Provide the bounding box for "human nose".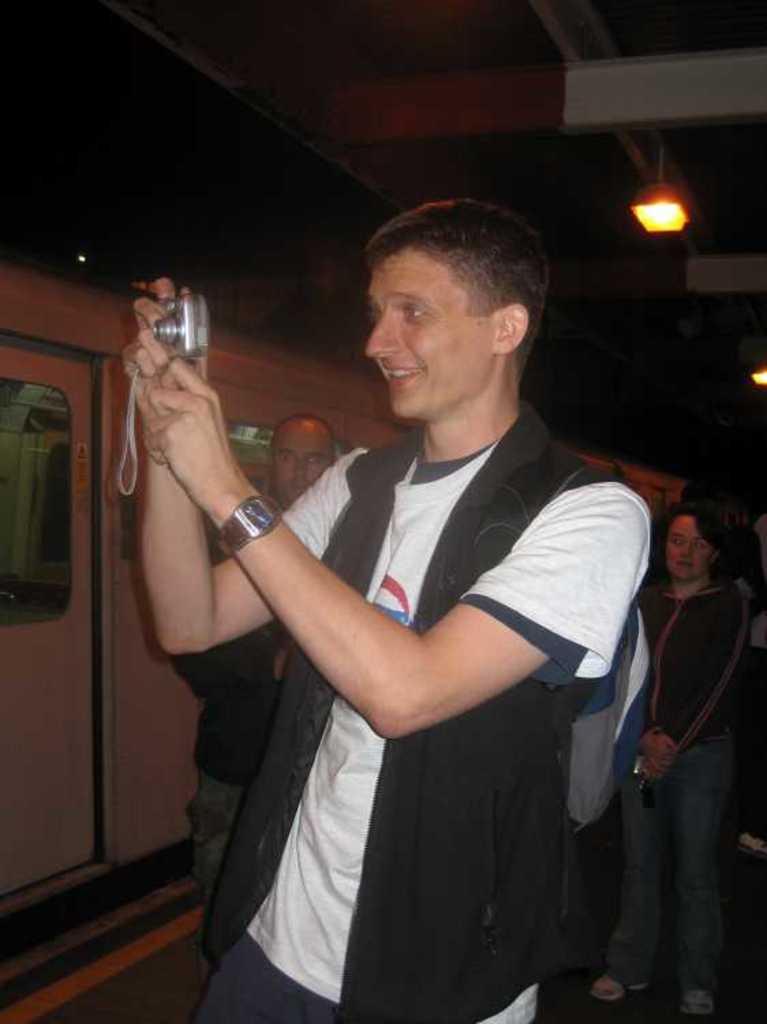
locate(368, 304, 400, 362).
